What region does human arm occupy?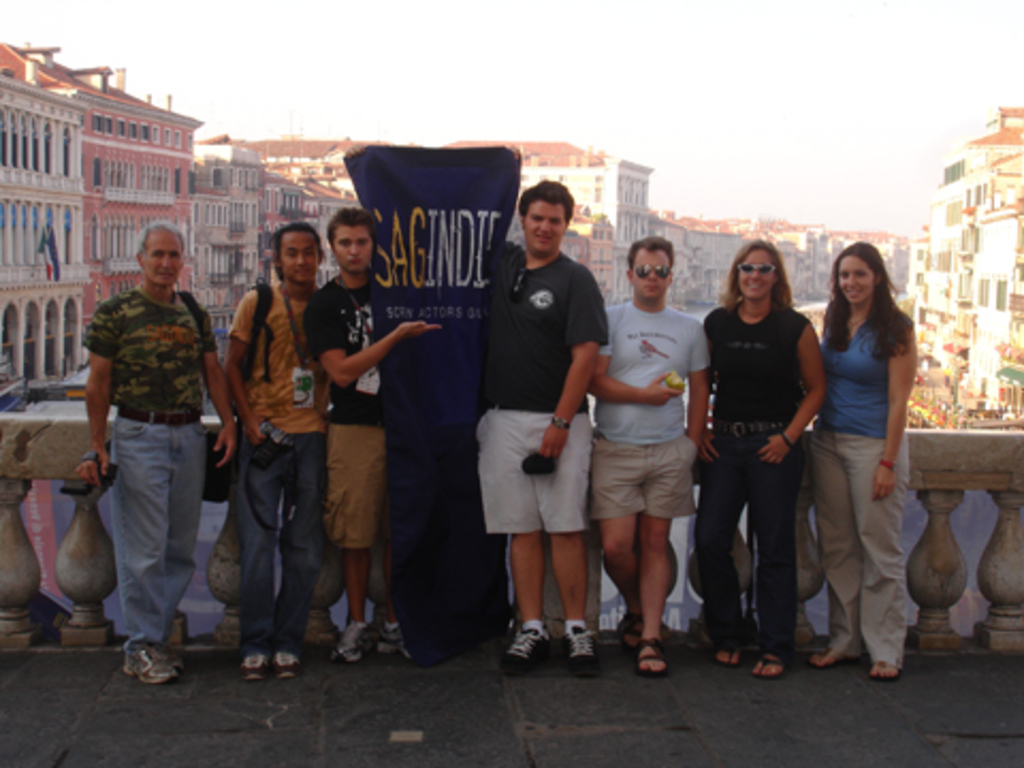
l=198, t=299, r=250, b=474.
